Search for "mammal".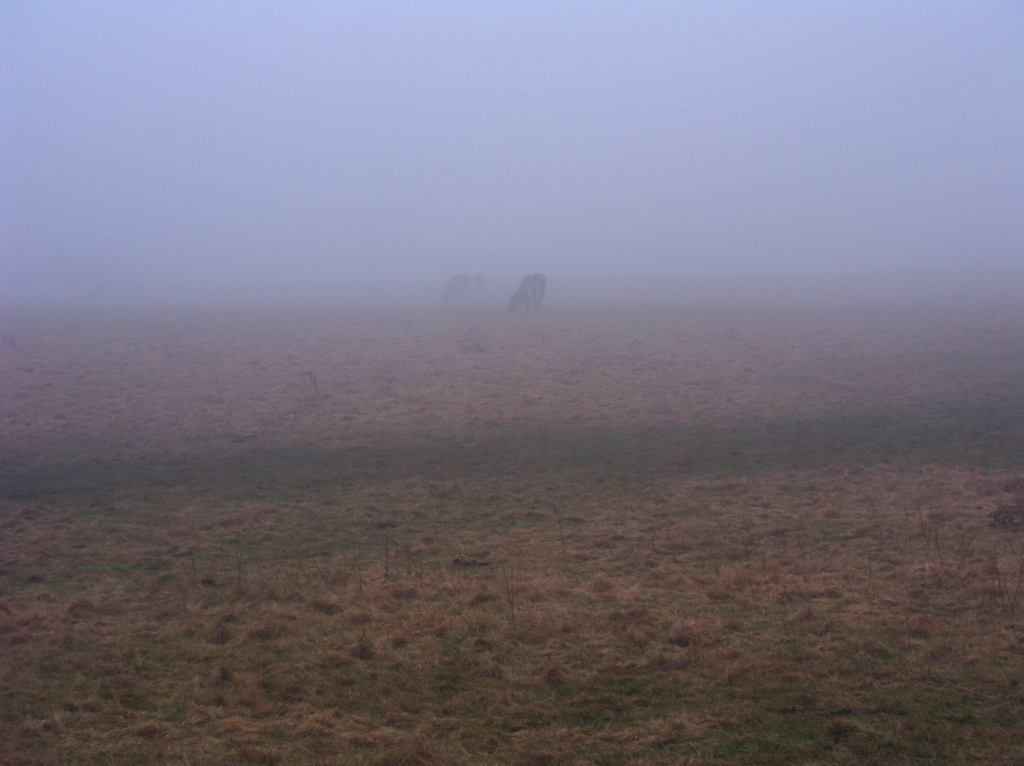
Found at x1=498 y1=259 x2=556 y2=307.
